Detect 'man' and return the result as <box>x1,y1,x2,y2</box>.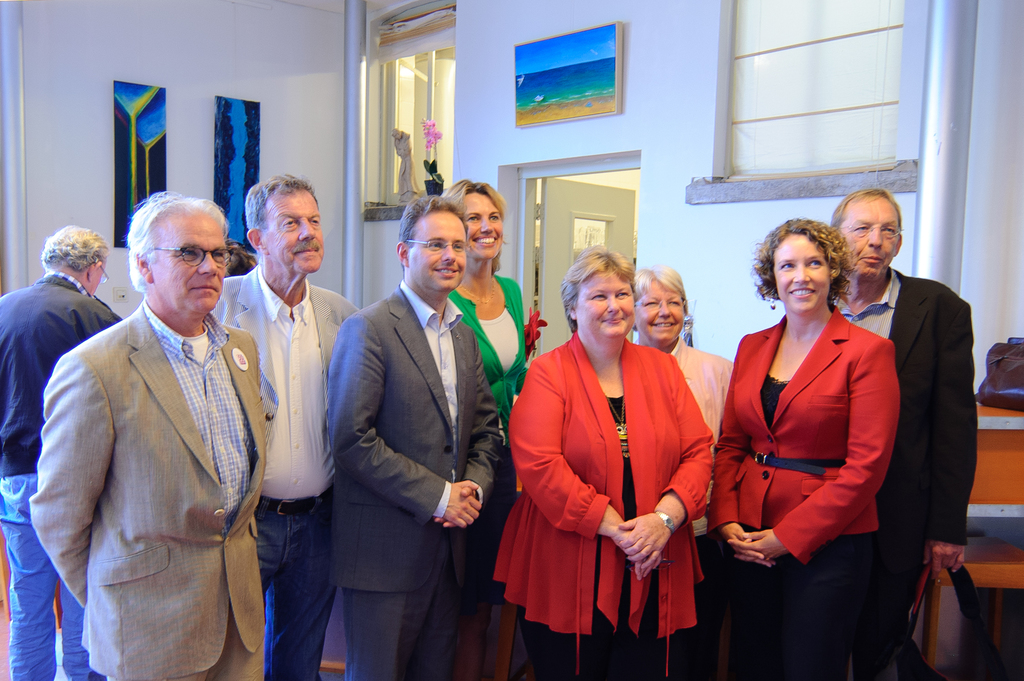
<box>828,184,984,680</box>.
